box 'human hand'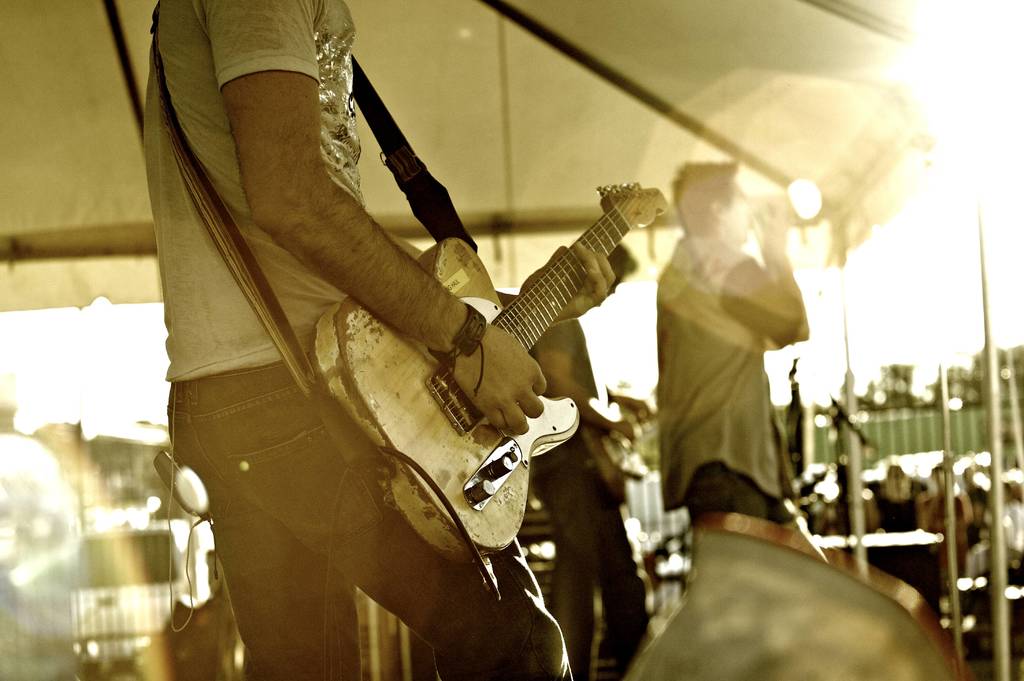
box(608, 414, 642, 440)
